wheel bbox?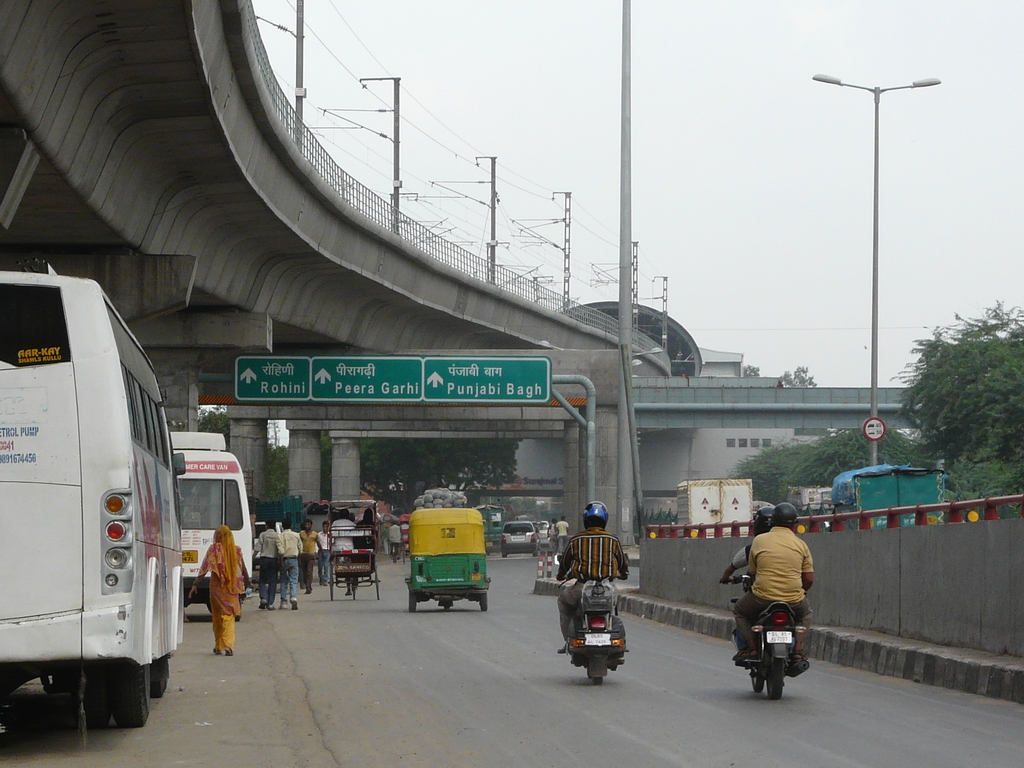
select_region(594, 675, 603, 682)
